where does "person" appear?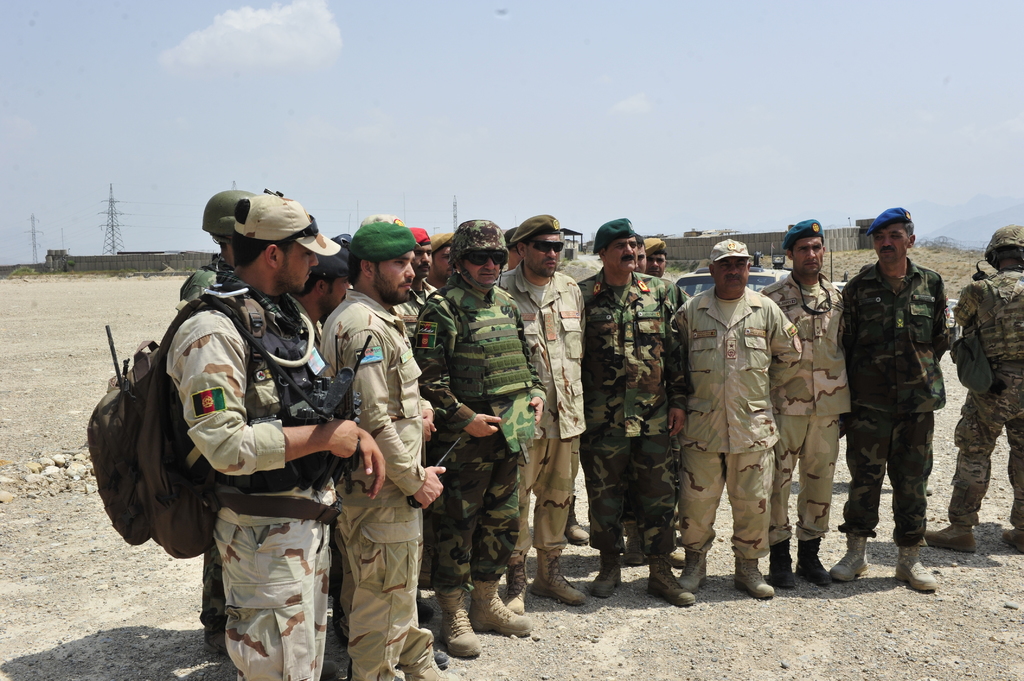
Appears at left=163, top=192, right=340, bottom=680.
